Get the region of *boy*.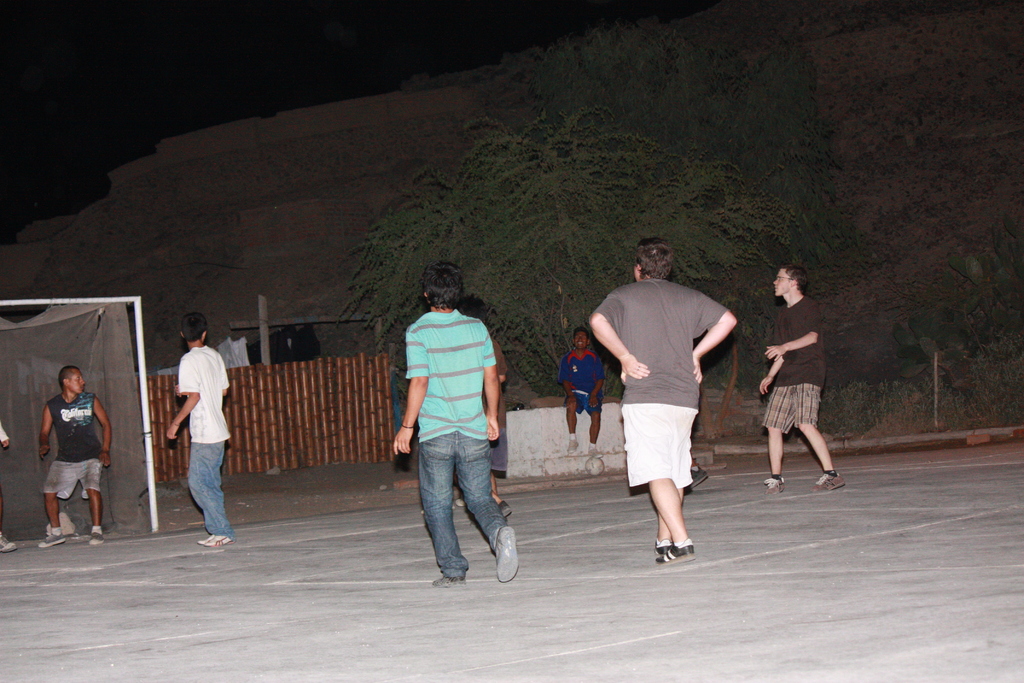
392,262,519,582.
